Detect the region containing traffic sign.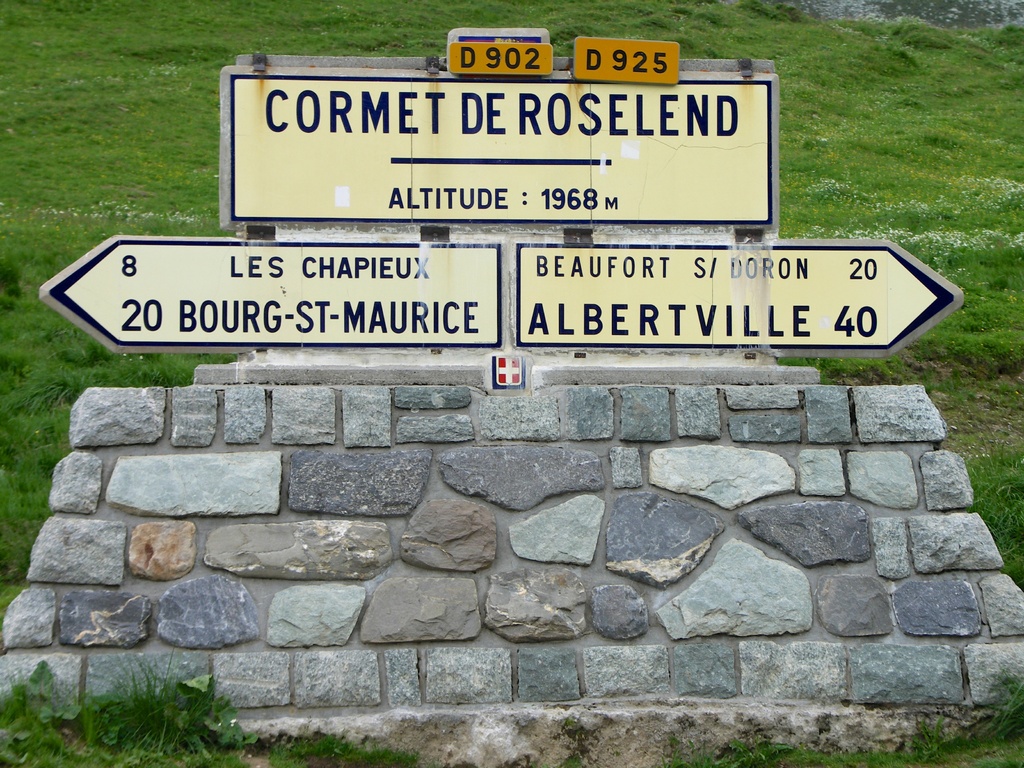
221:45:776:236.
